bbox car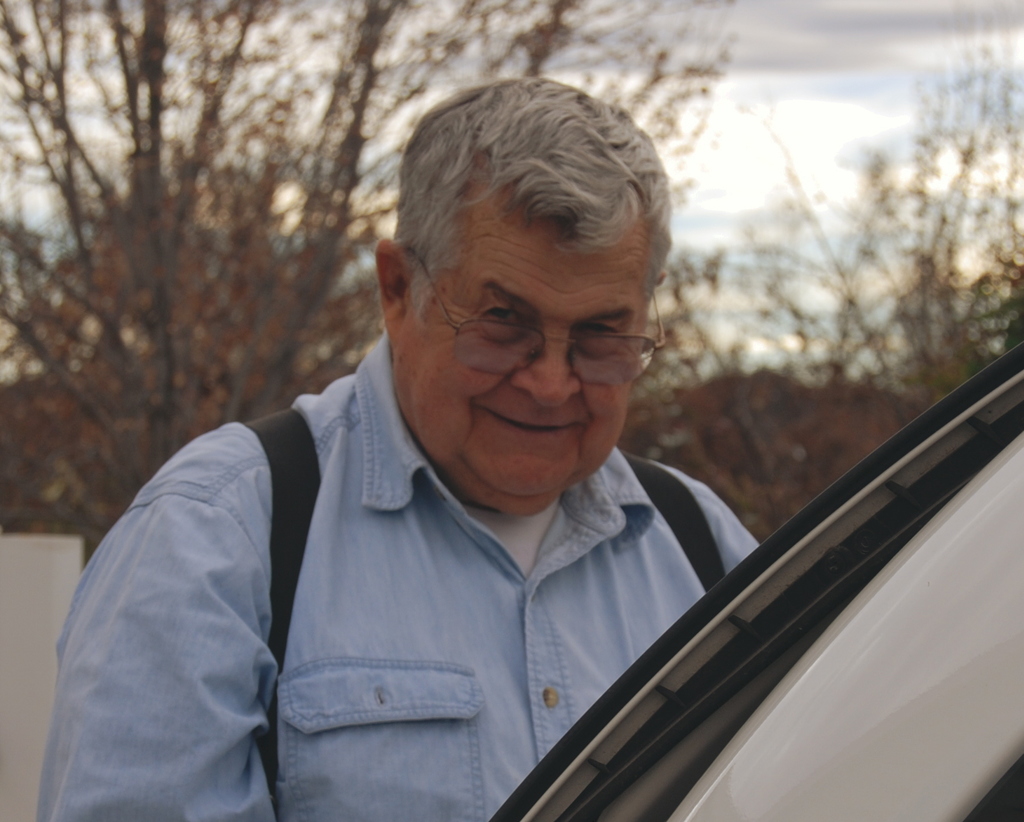
box=[481, 329, 1021, 821]
